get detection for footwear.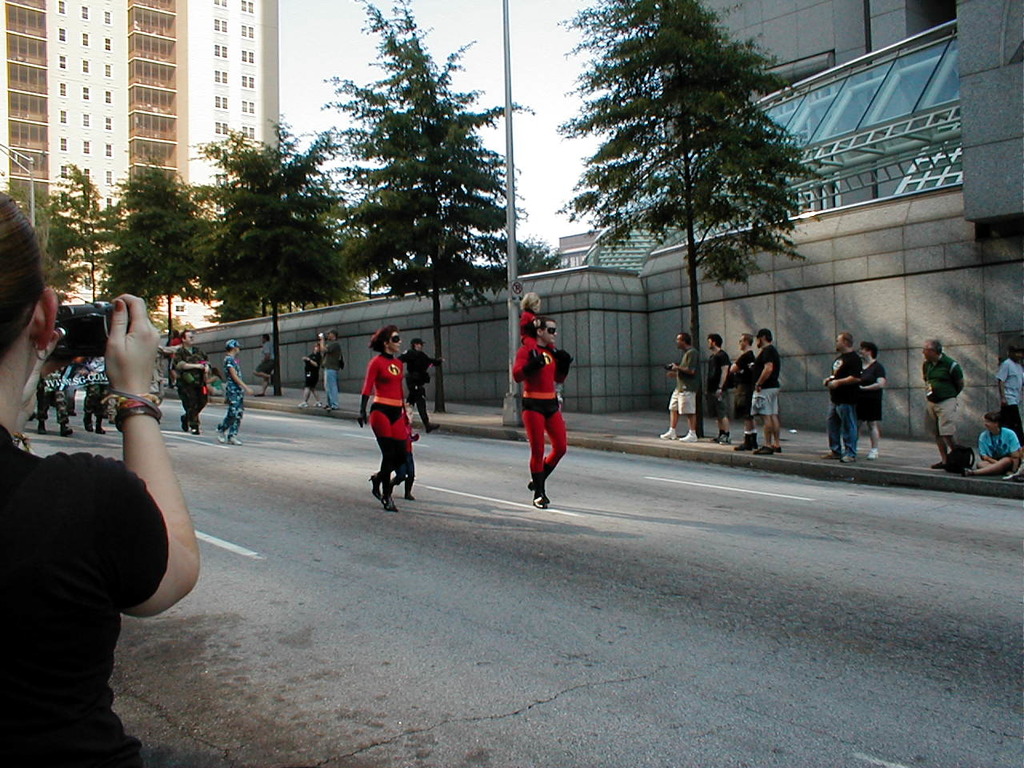
Detection: [x1=300, y1=400, x2=308, y2=410].
